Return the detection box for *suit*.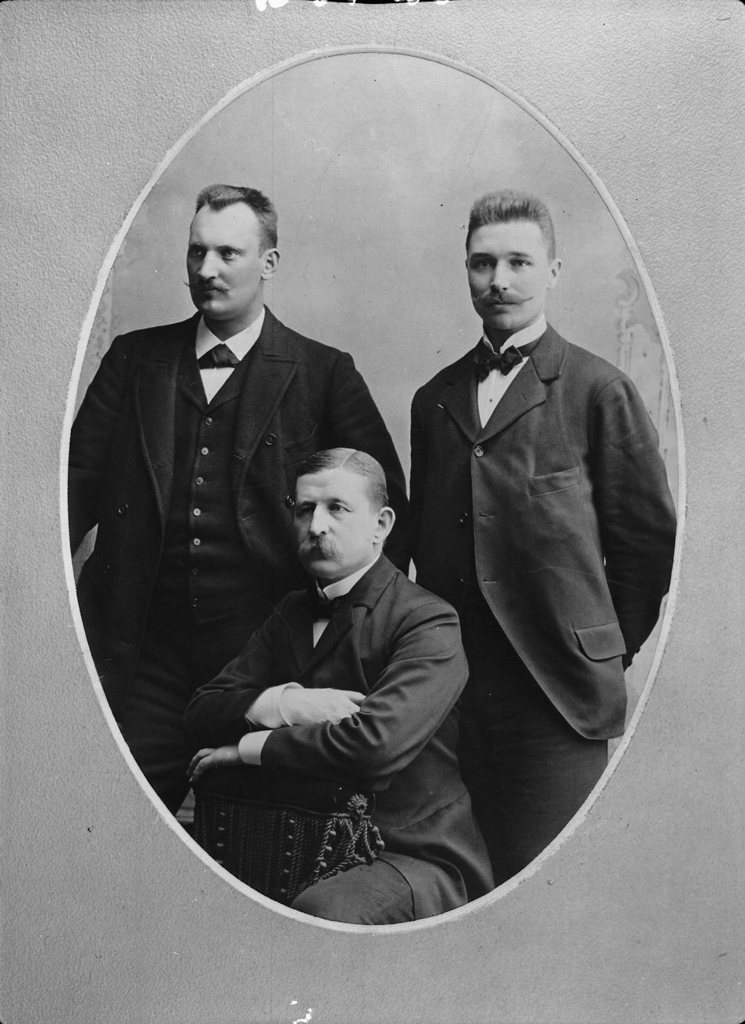
select_region(187, 551, 496, 933).
